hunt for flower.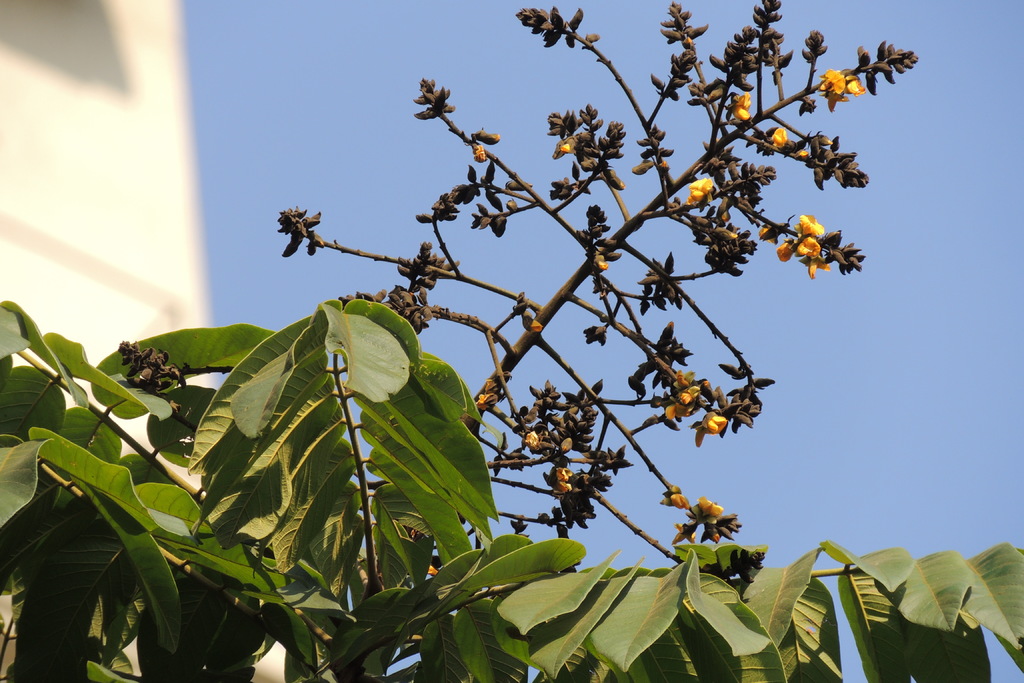
Hunted down at {"left": 767, "top": 126, "right": 790, "bottom": 152}.
